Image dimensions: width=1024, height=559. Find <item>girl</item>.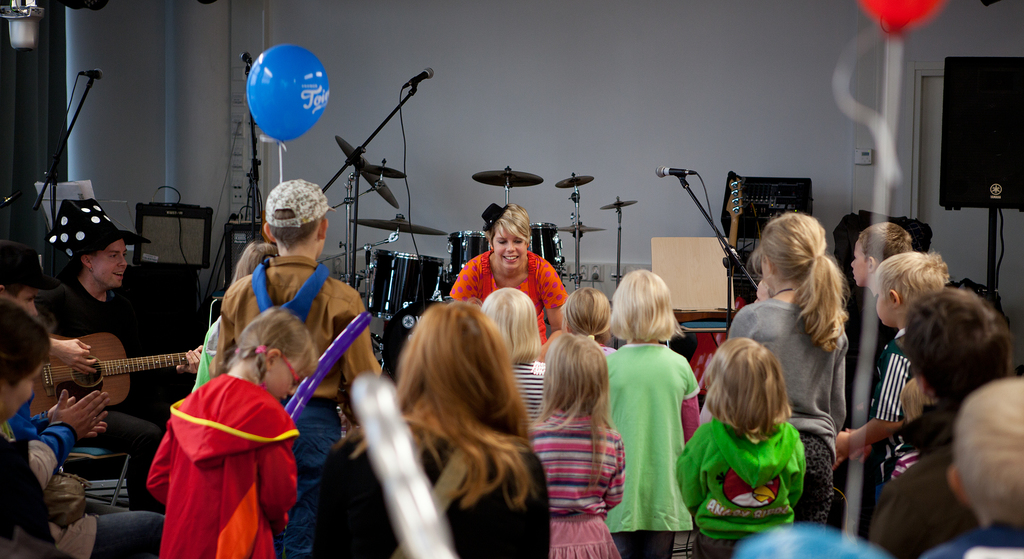
727, 219, 847, 523.
